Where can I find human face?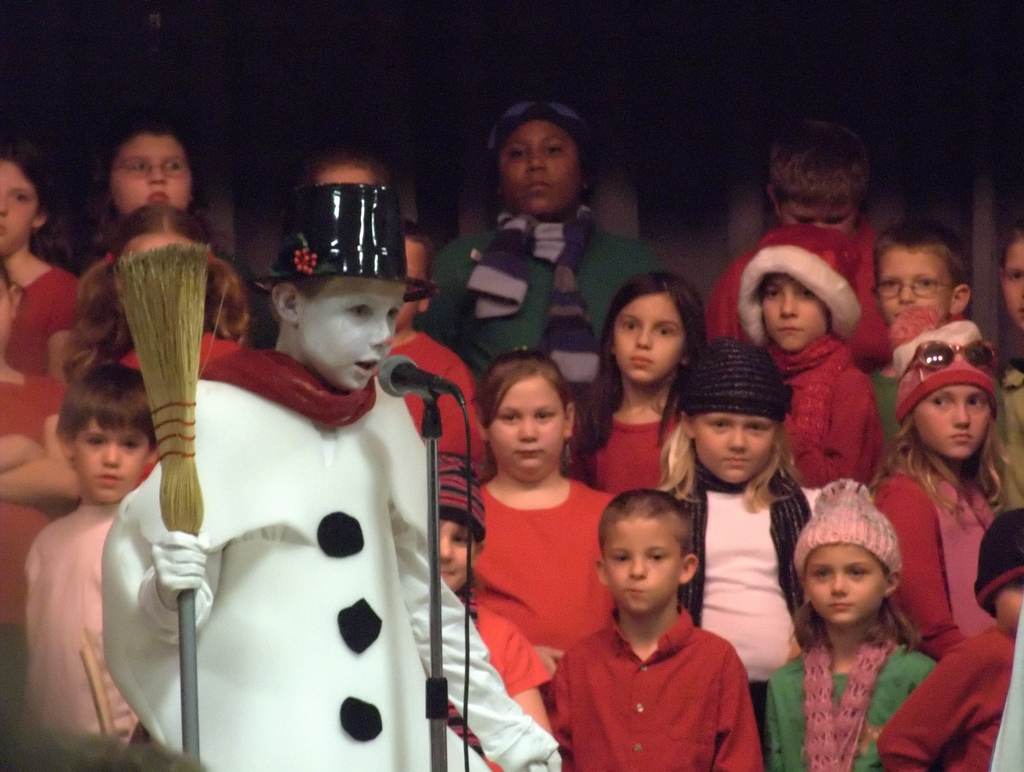
You can find it at [779,201,858,229].
